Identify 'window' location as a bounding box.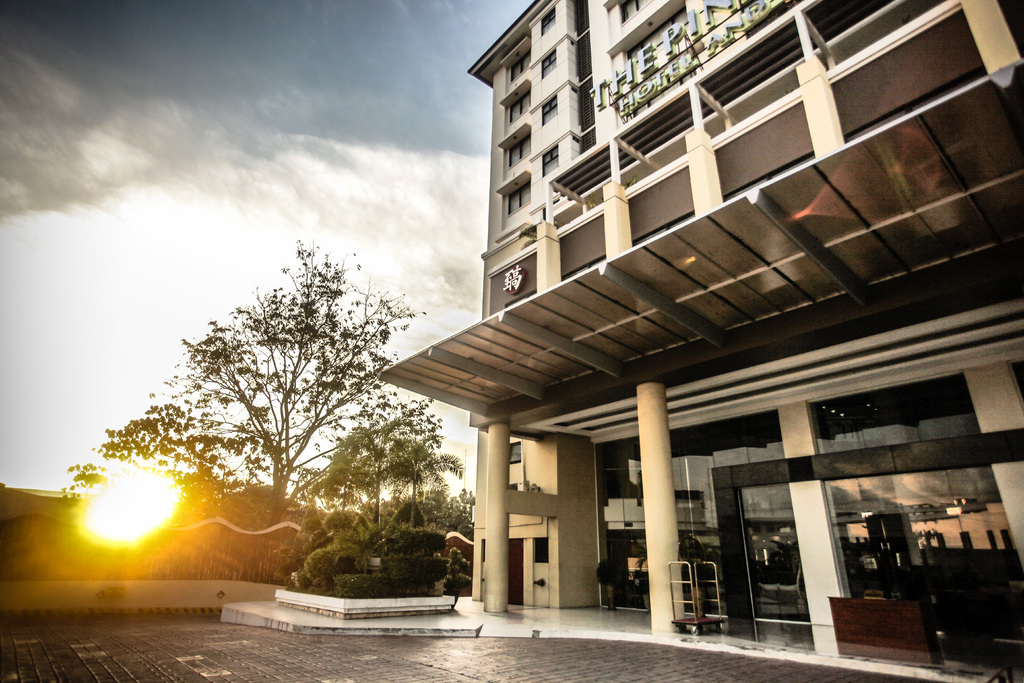
bbox(499, 181, 531, 215).
